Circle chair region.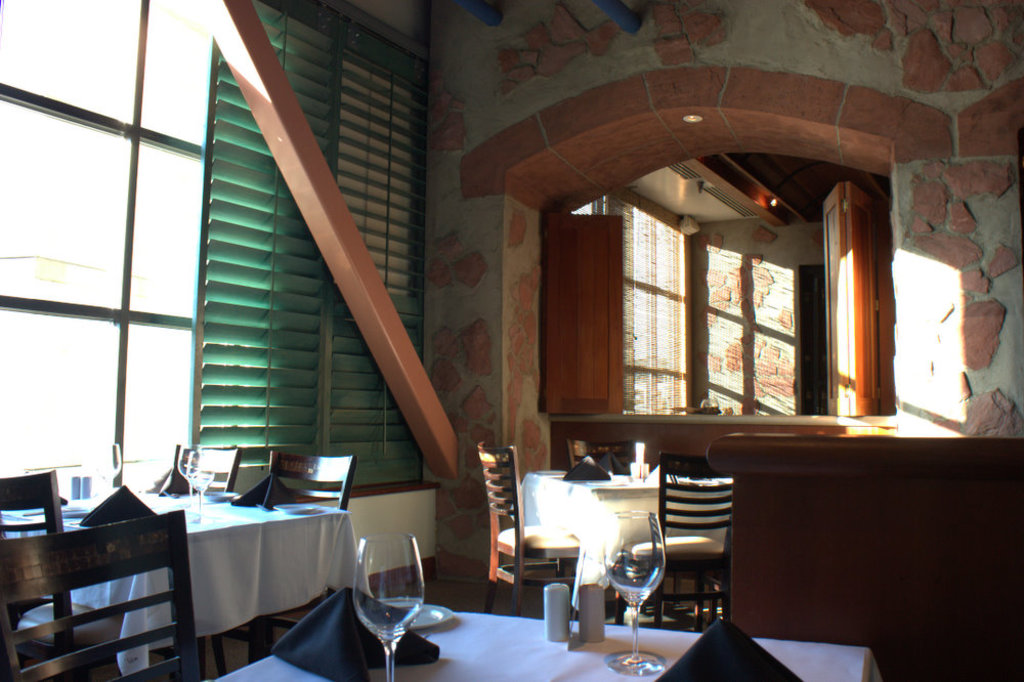
Region: (473, 440, 584, 620).
